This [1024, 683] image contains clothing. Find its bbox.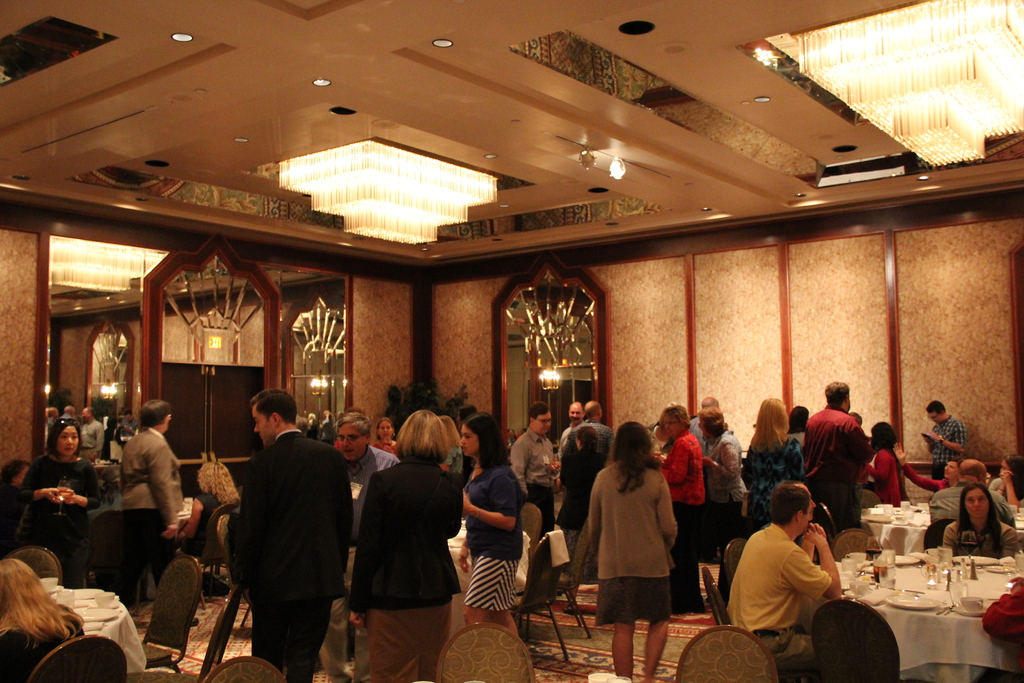
708:431:749:537.
